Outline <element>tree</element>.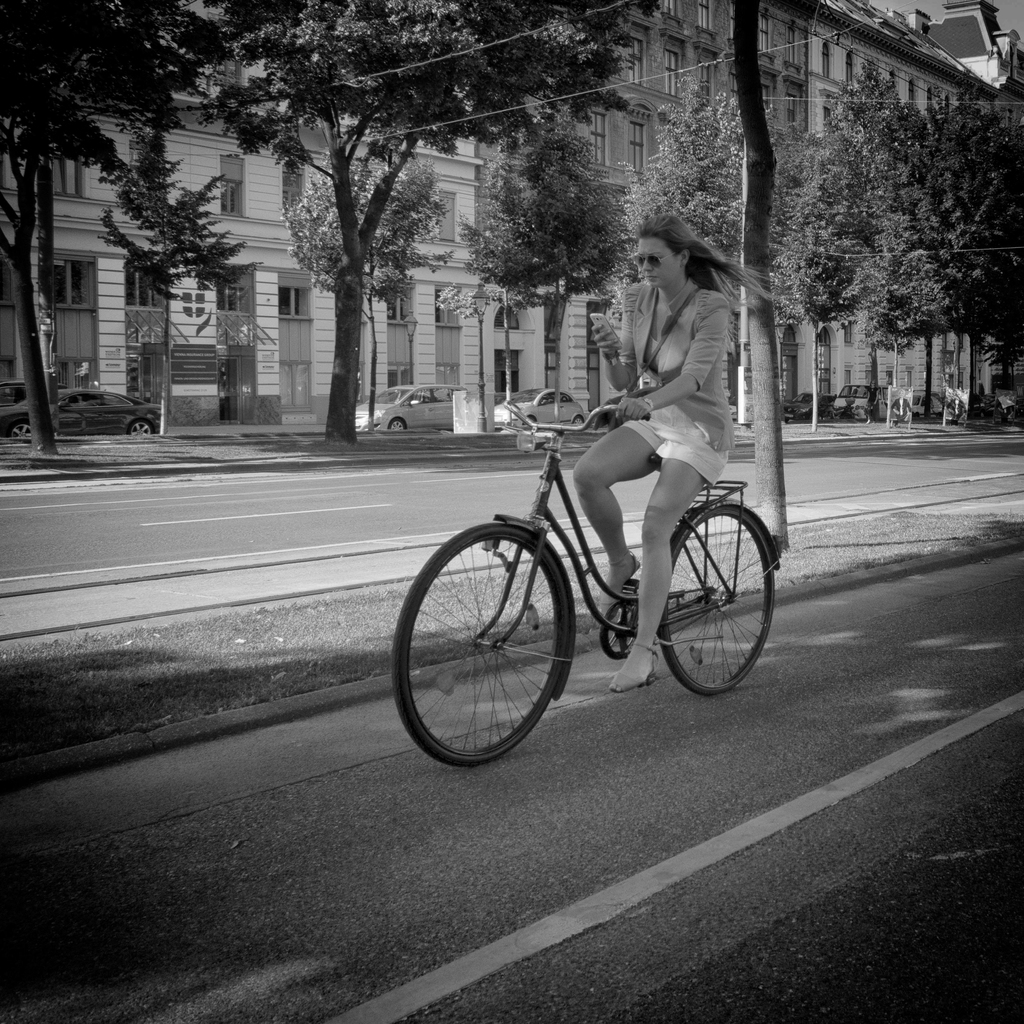
Outline: bbox=[470, 101, 628, 406].
